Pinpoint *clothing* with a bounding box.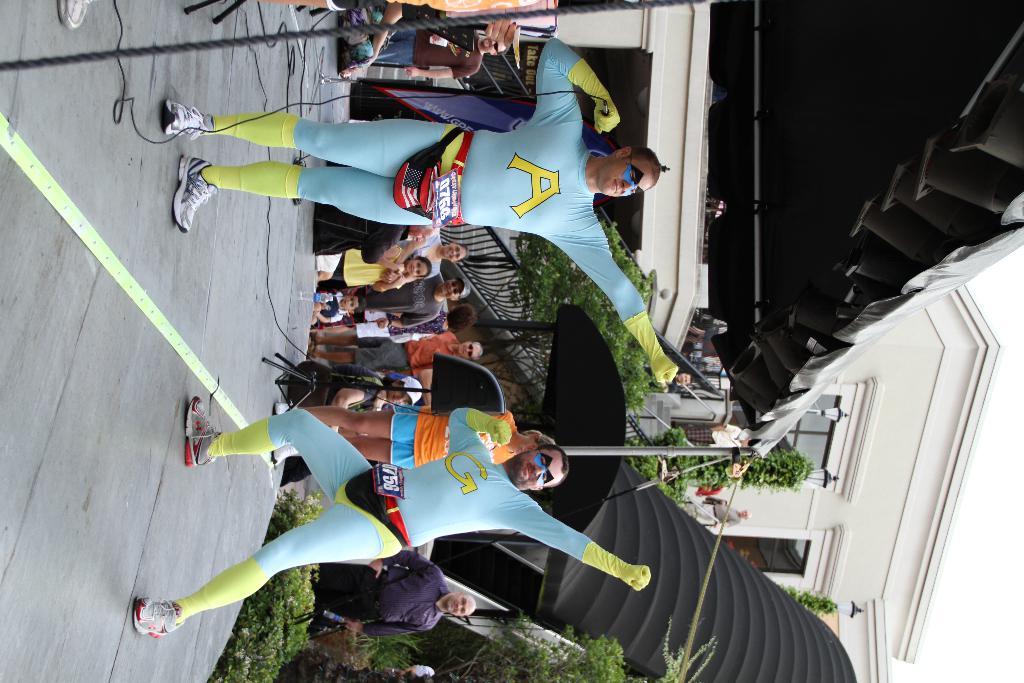
[left=201, top=34, right=680, bottom=391].
